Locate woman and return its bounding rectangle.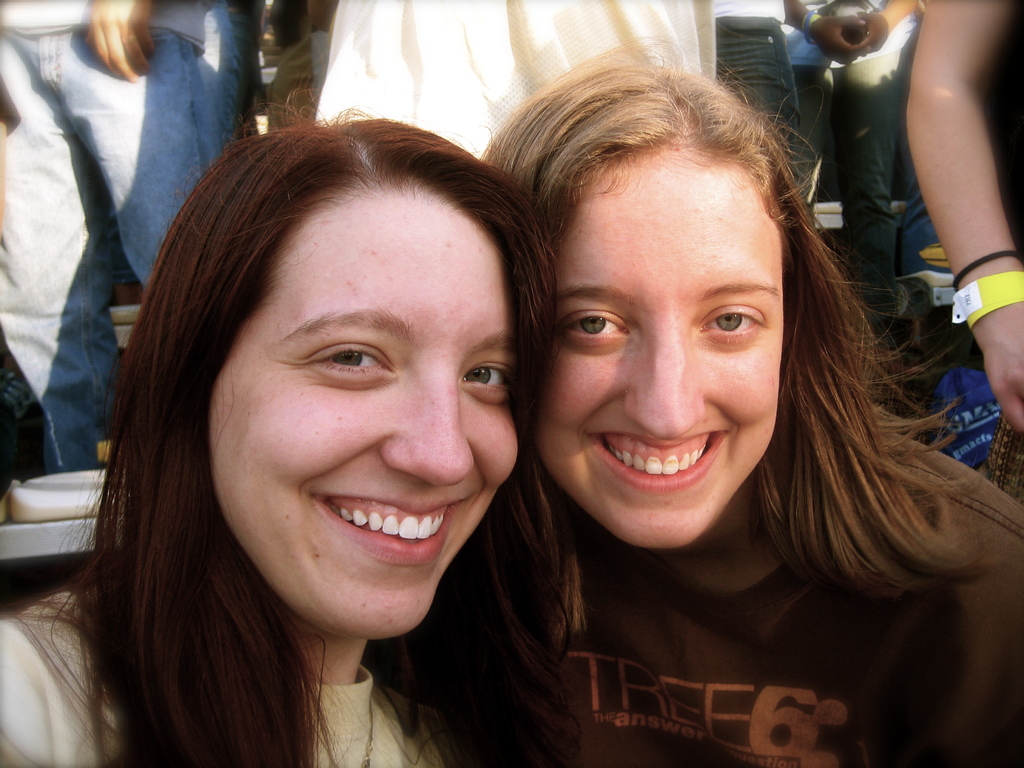
(left=0, top=95, right=572, bottom=767).
